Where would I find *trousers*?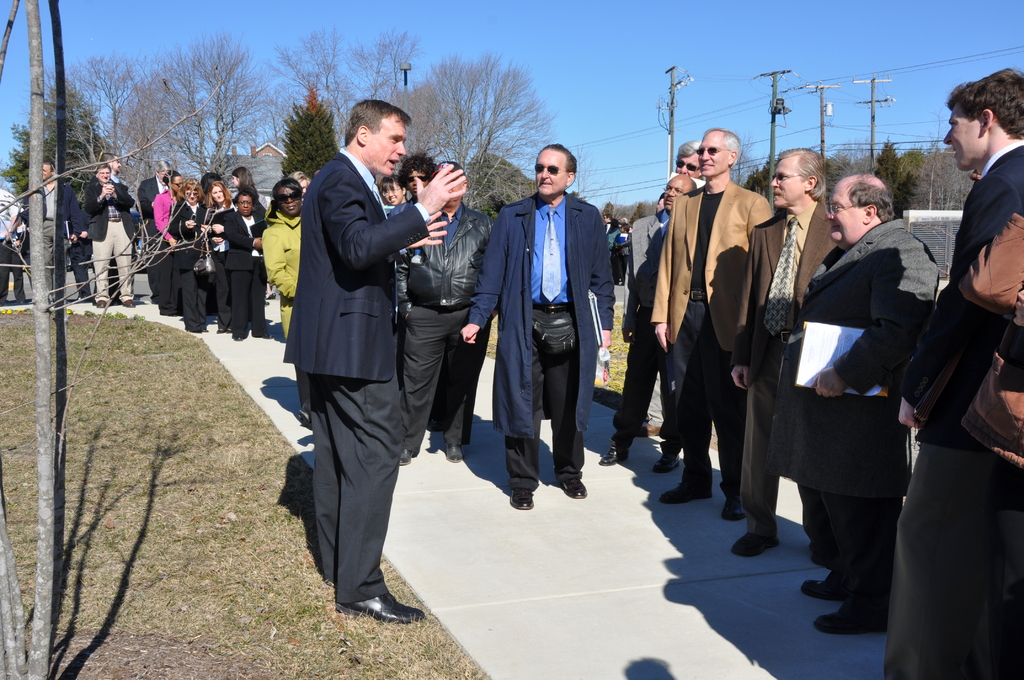
At 672/287/748/501.
